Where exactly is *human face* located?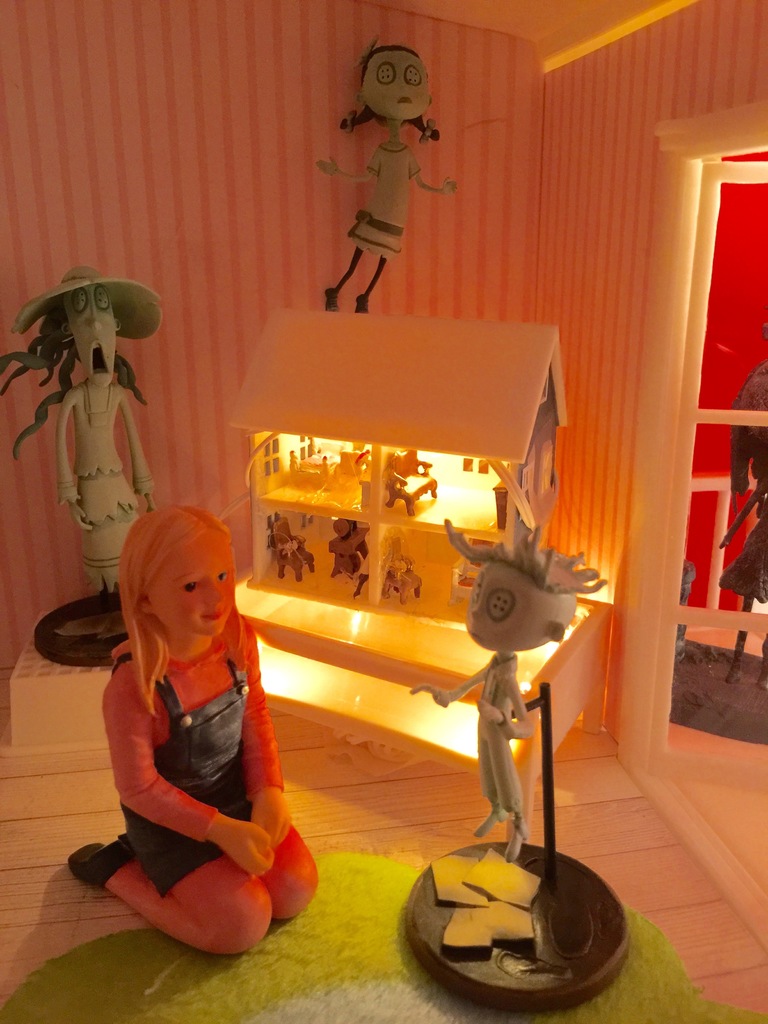
Its bounding box is {"x1": 369, "y1": 43, "x2": 429, "y2": 113}.
